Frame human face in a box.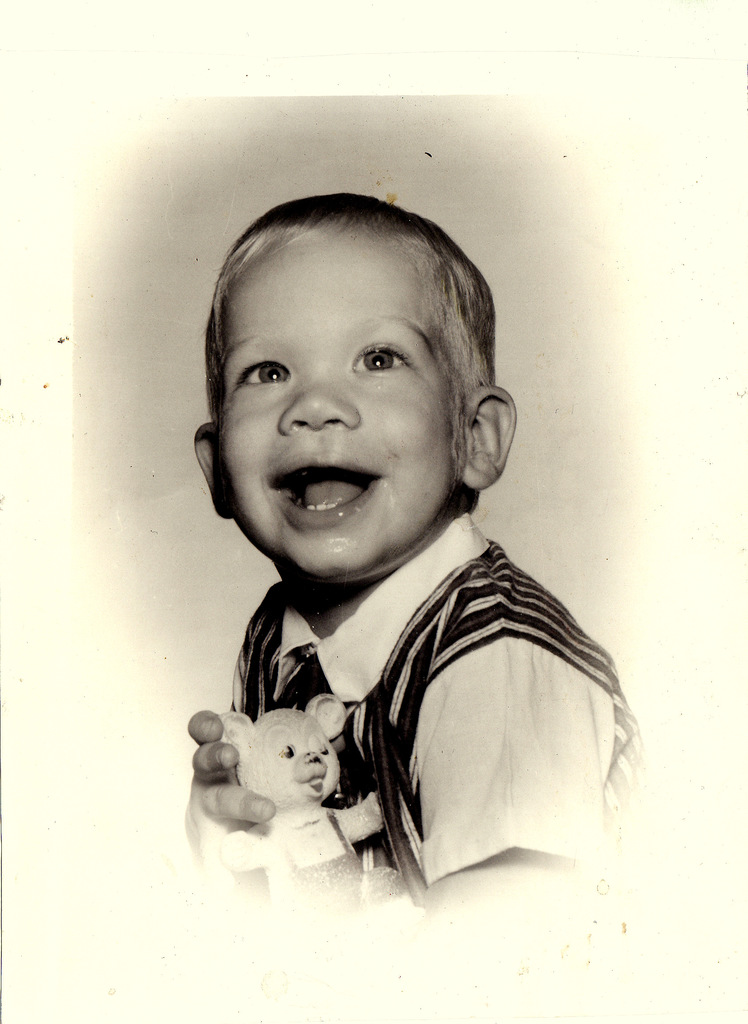
box(214, 232, 463, 577).
